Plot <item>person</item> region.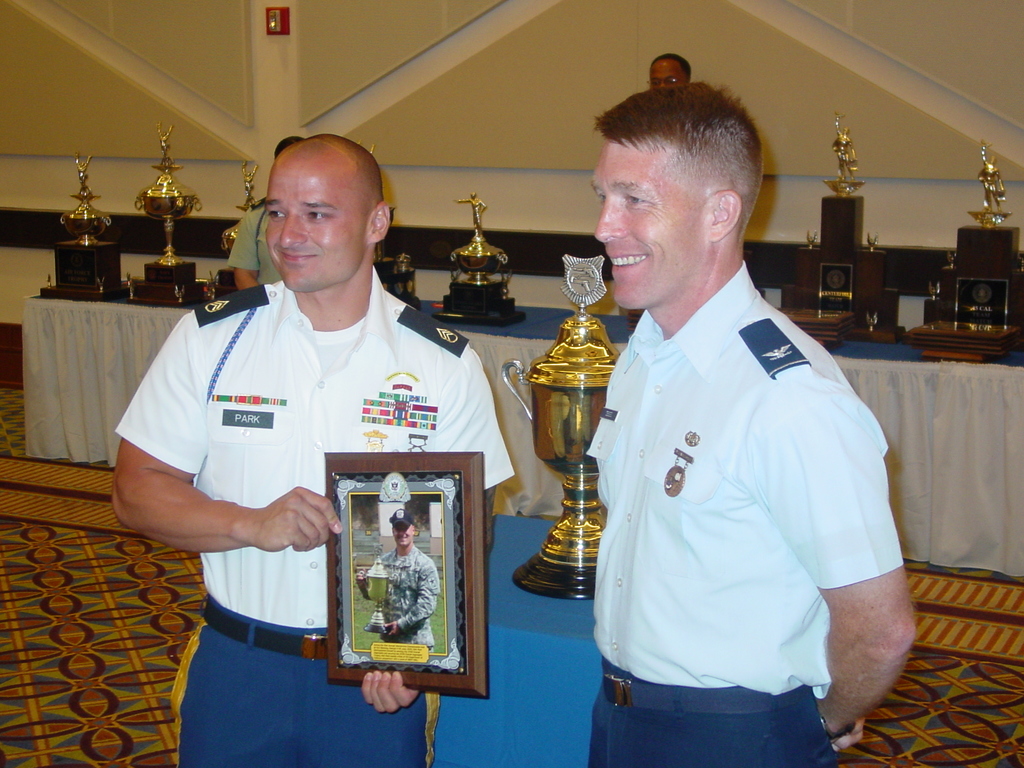
Plotted at 227,135,310,298.
